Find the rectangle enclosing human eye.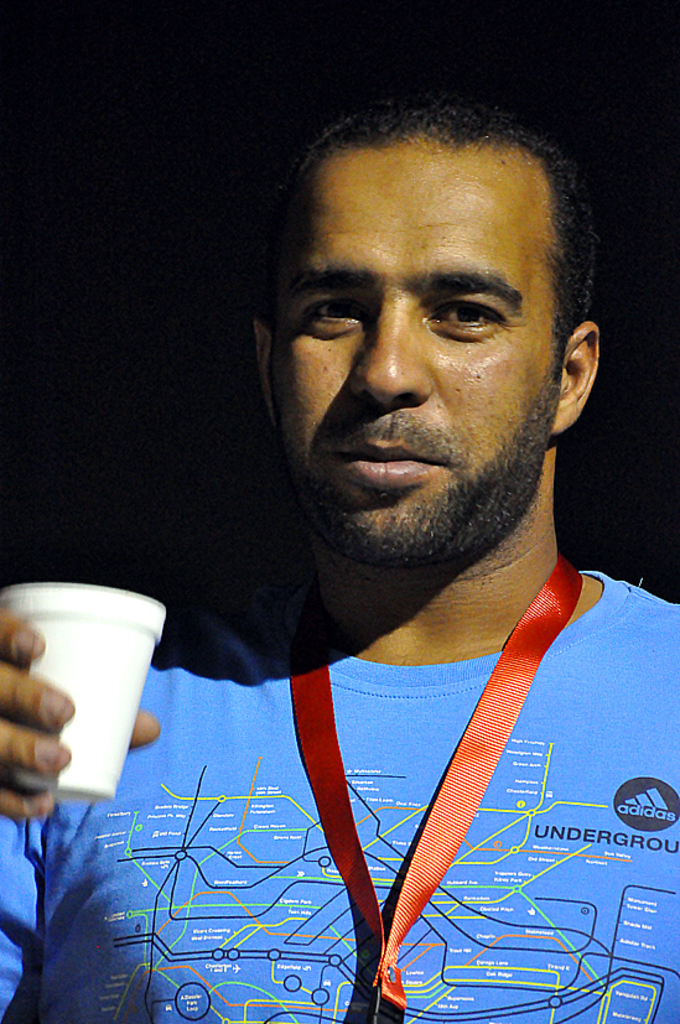
detection(430, 281, 531, 341).
